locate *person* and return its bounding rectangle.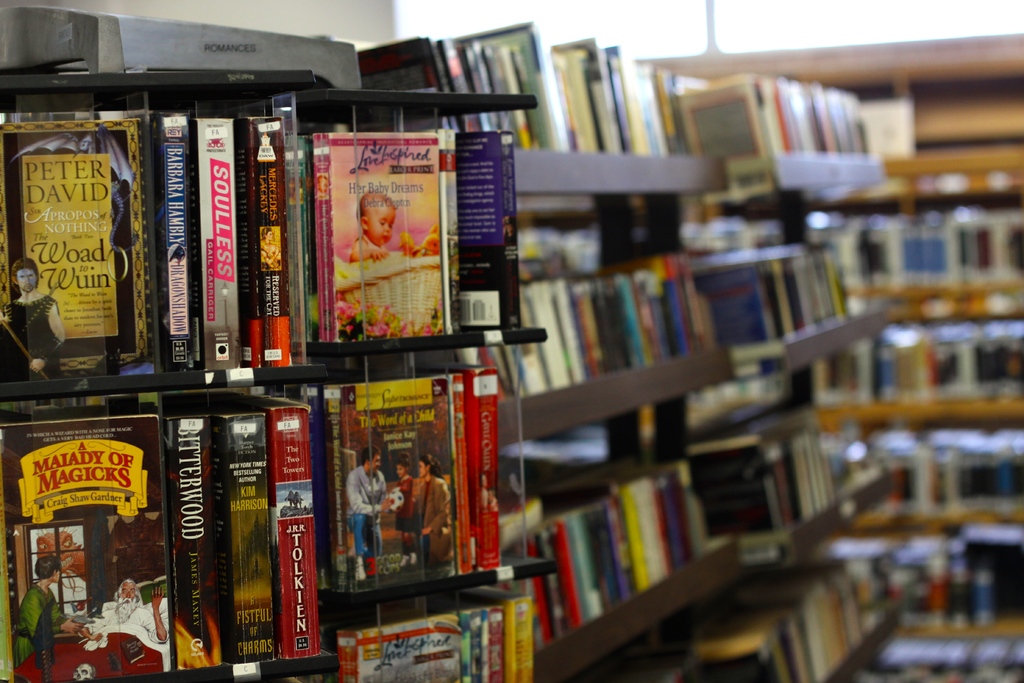
[x1=0, y1=264, x2=63, y2=382].
